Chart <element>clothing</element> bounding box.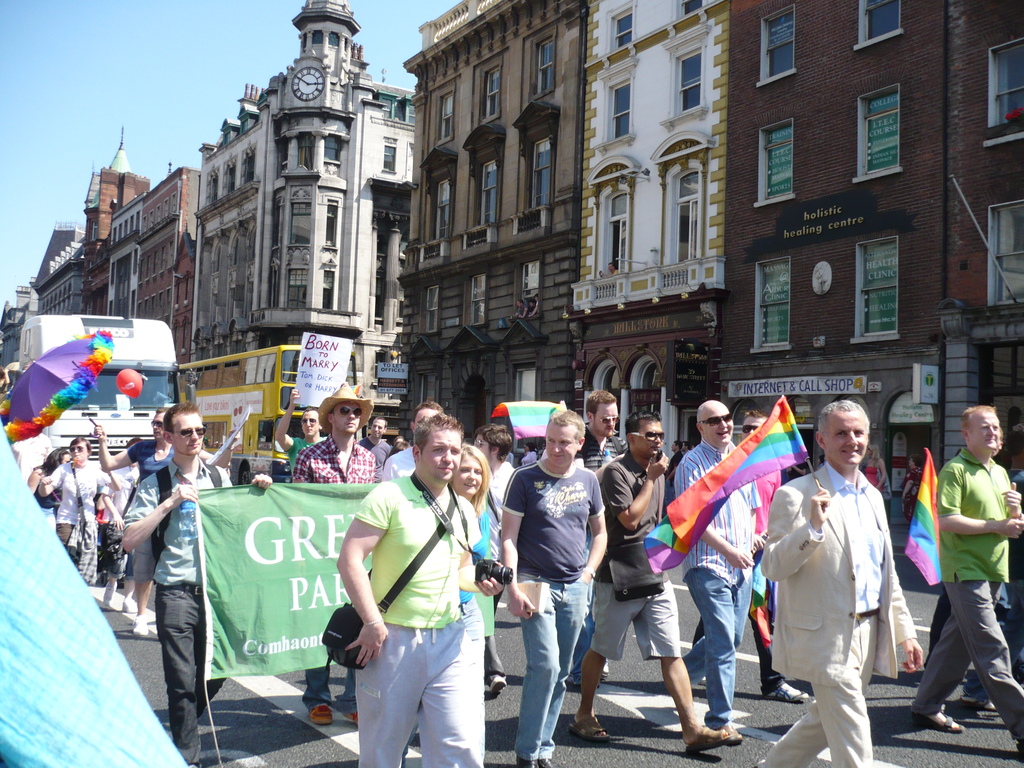
Charted: rect(392, 454, 411, 479).
